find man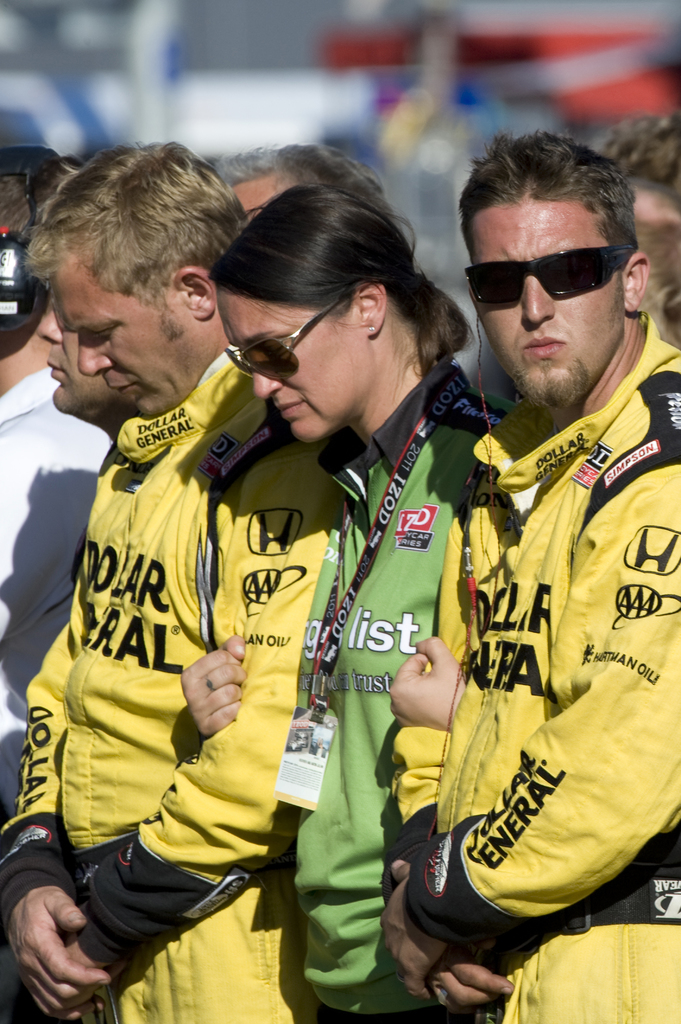
l=632, t=178, r=680, b=351
